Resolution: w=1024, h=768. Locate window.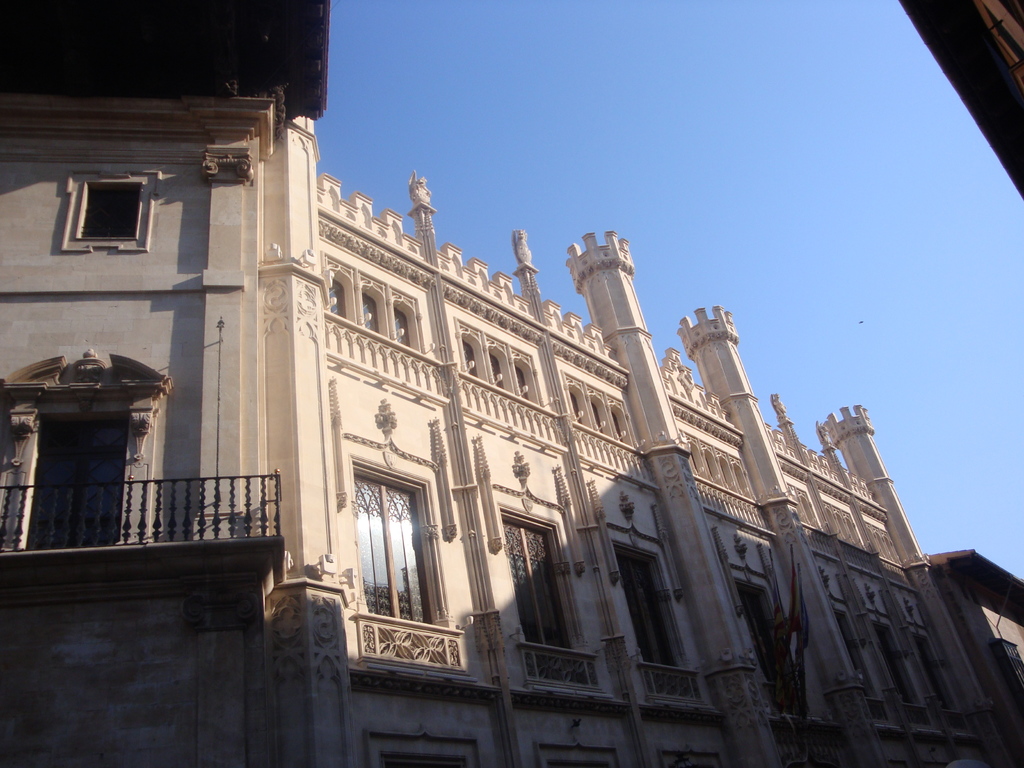
<box>727,563,812,714</box>.
